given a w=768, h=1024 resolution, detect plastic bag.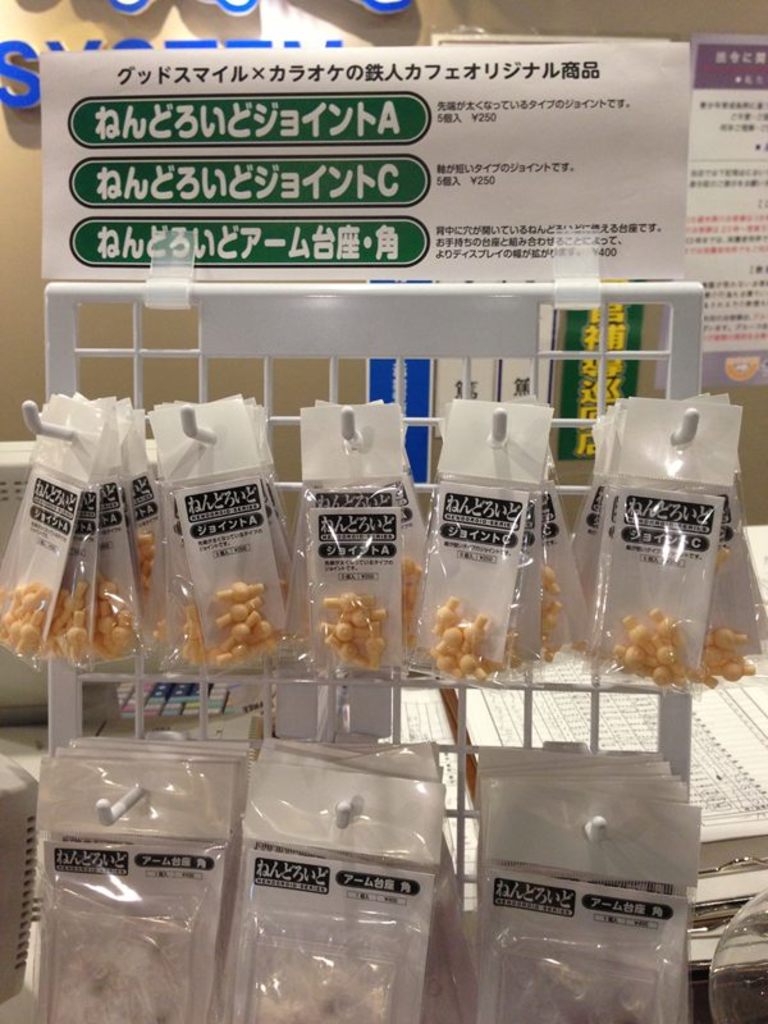
locate(33, 758, 247, 1023).
